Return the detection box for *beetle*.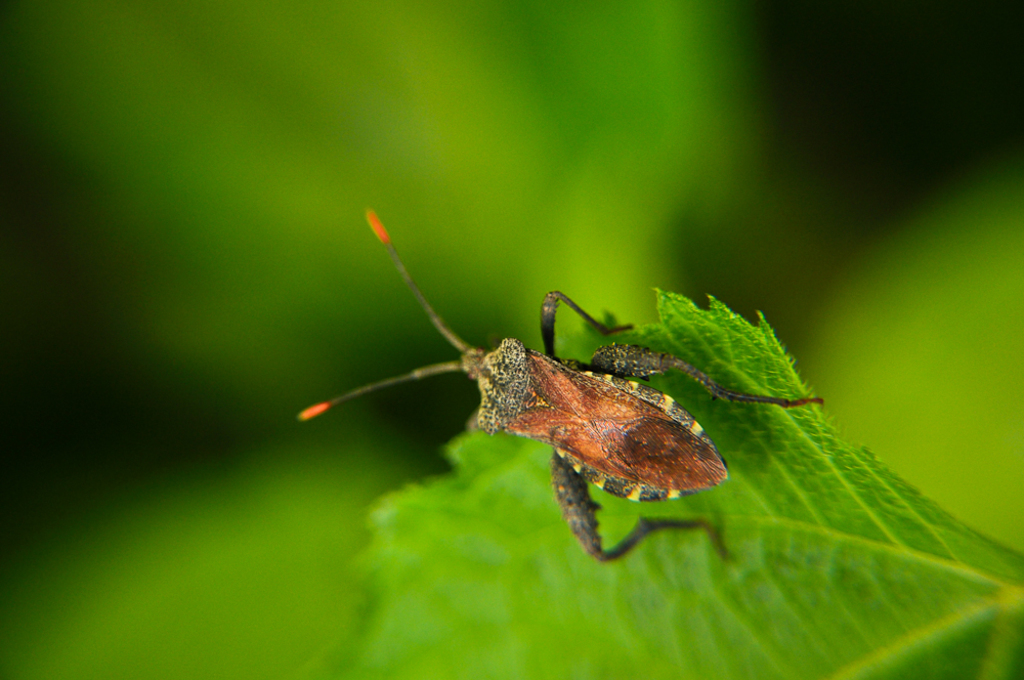
<box>283,207,814,555</box>.
